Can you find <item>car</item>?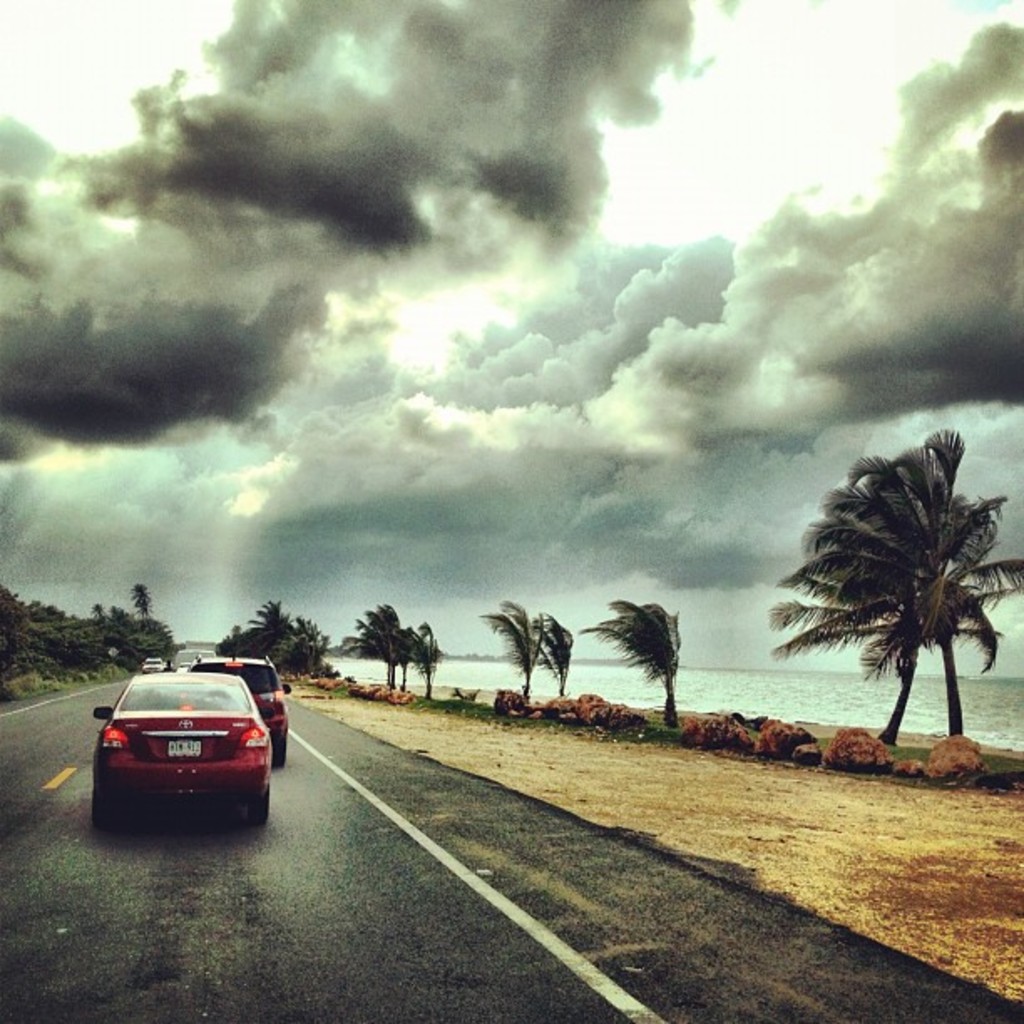
Yes, bounding box: {"left": 159, "top": 654, "right": 294, "bottom": 763}.
